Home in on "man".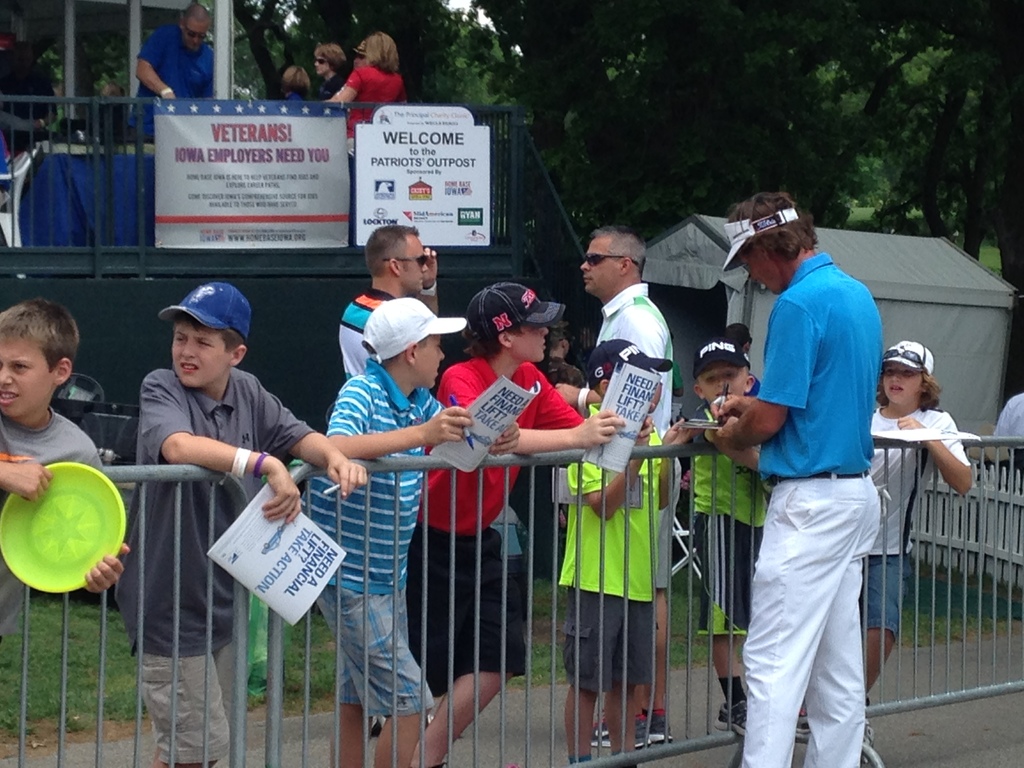
Homed in at crop(700, 186, 889, 767).
